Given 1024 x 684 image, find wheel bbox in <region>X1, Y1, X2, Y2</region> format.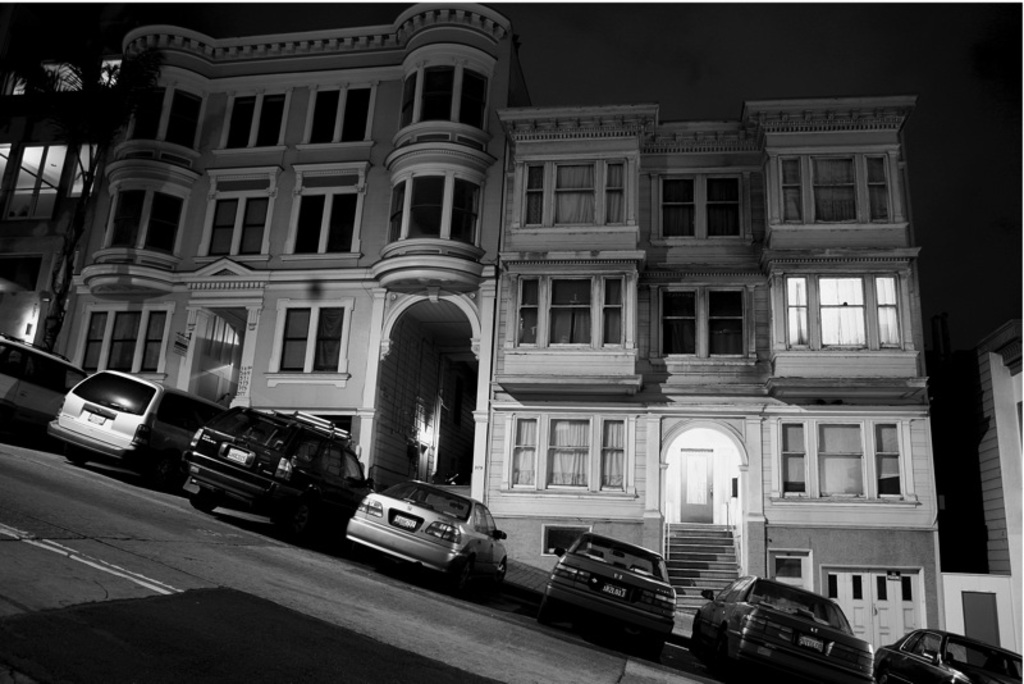
<region>188, 489, 225, 514</region>.
